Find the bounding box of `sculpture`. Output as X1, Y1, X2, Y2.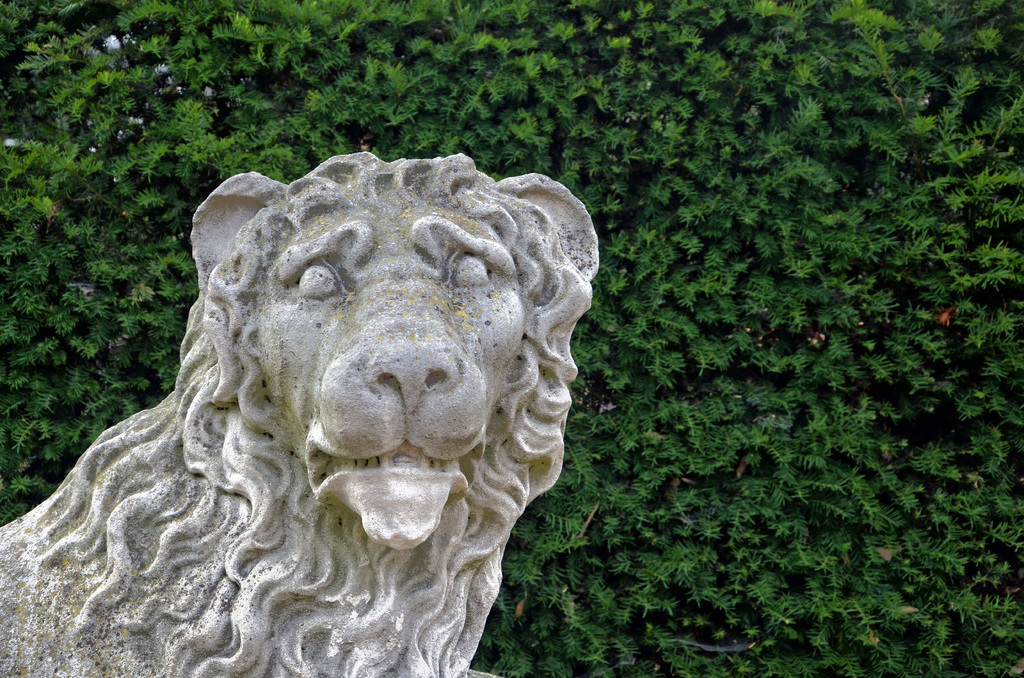
0, 193, 602, 623.
